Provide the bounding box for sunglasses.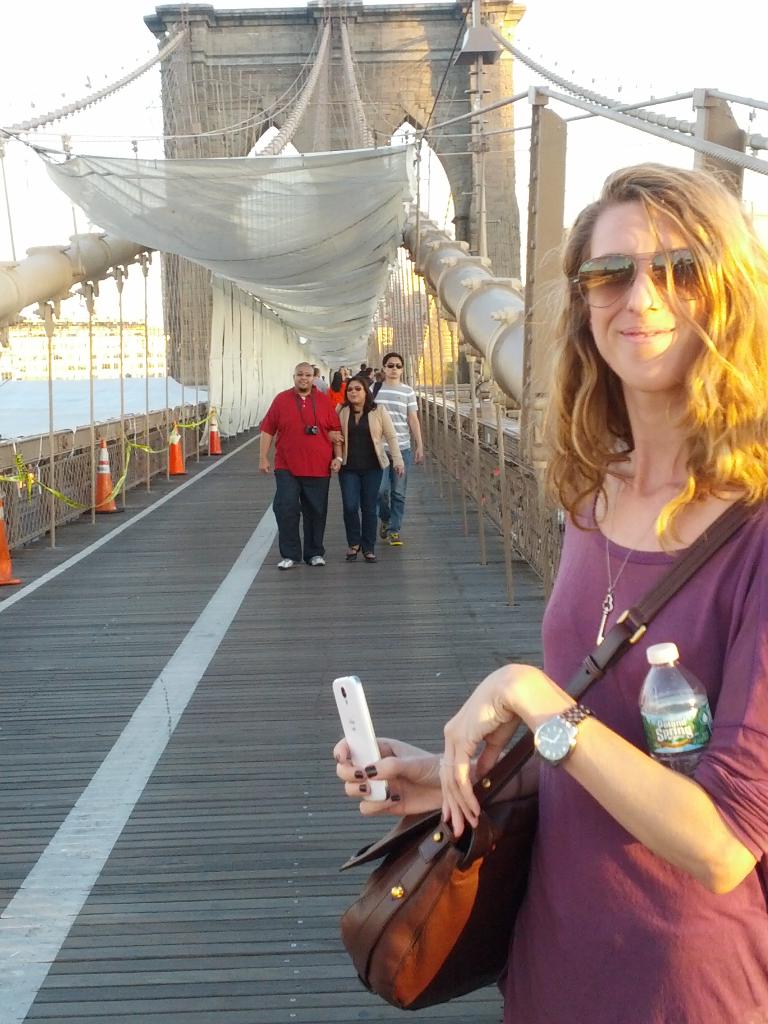
bbox(384, 363, 403, 370).
